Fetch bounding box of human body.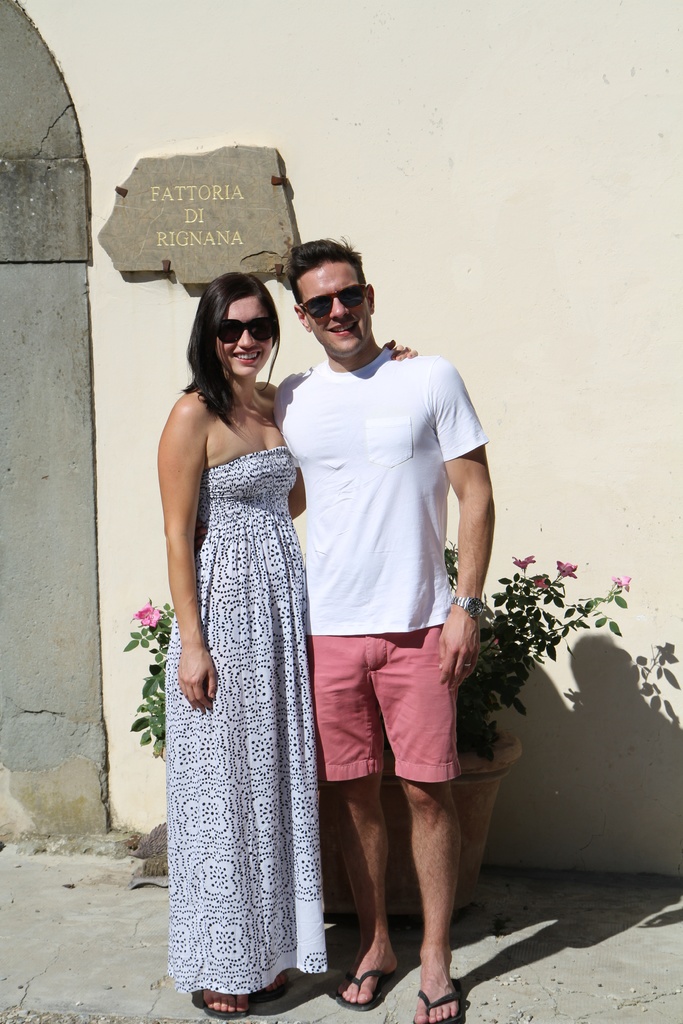
Bbox: crop(160, 340, 421, 1019).
